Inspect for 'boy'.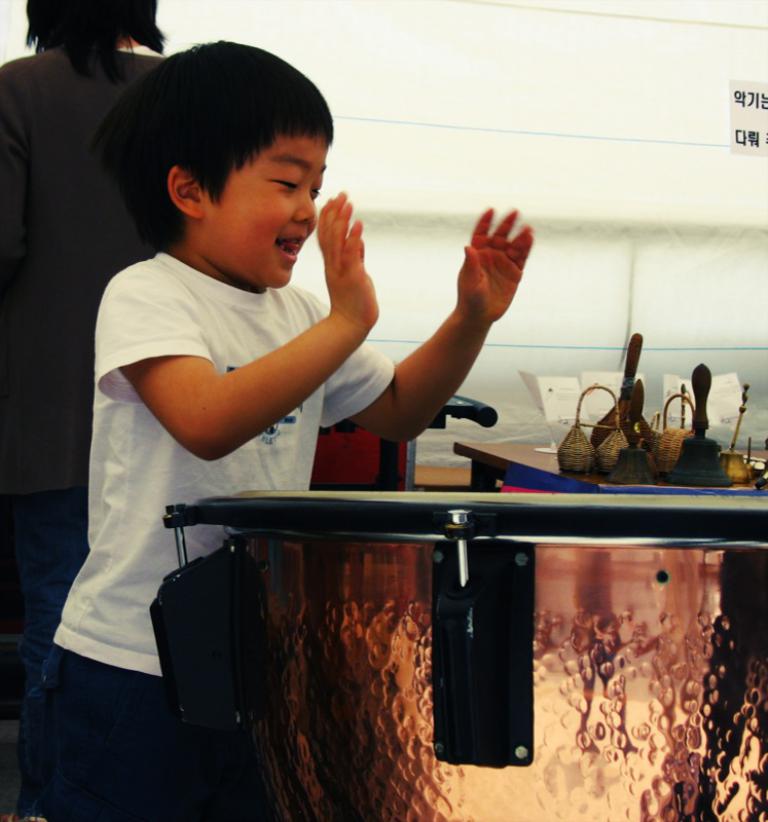
Inspection: bbox=[10, 37, 533, 821].
